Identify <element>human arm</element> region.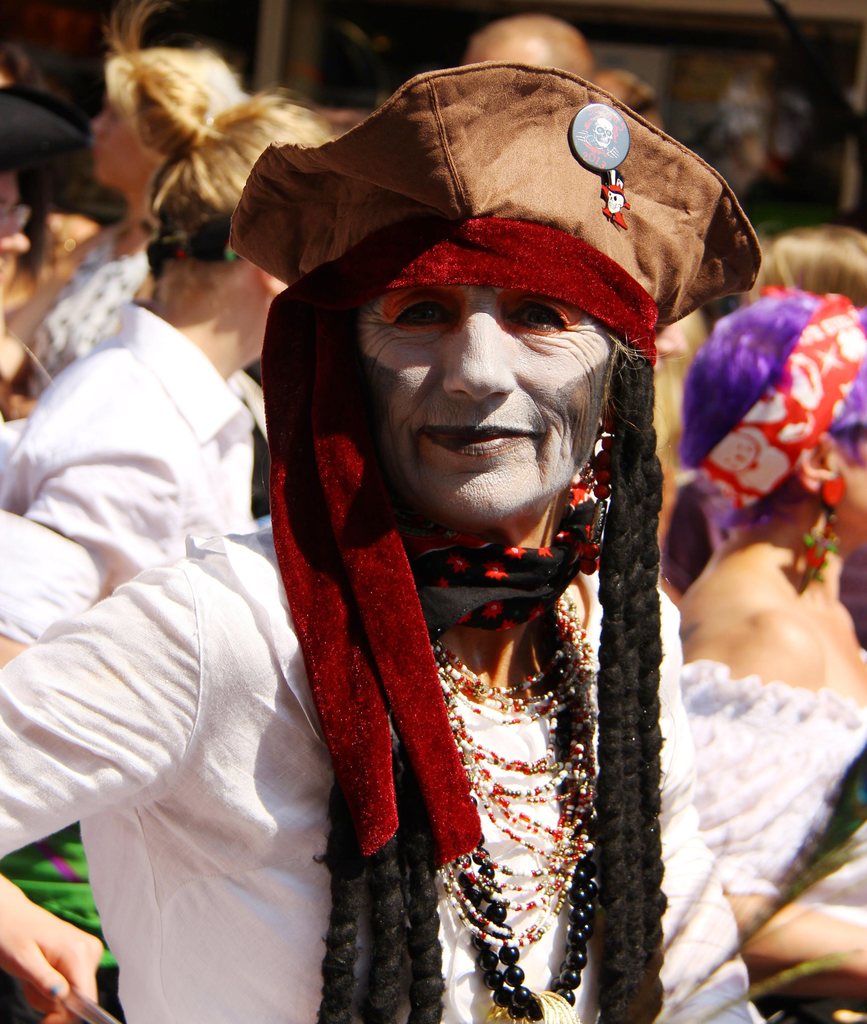
Region: [0,562,222,858].
